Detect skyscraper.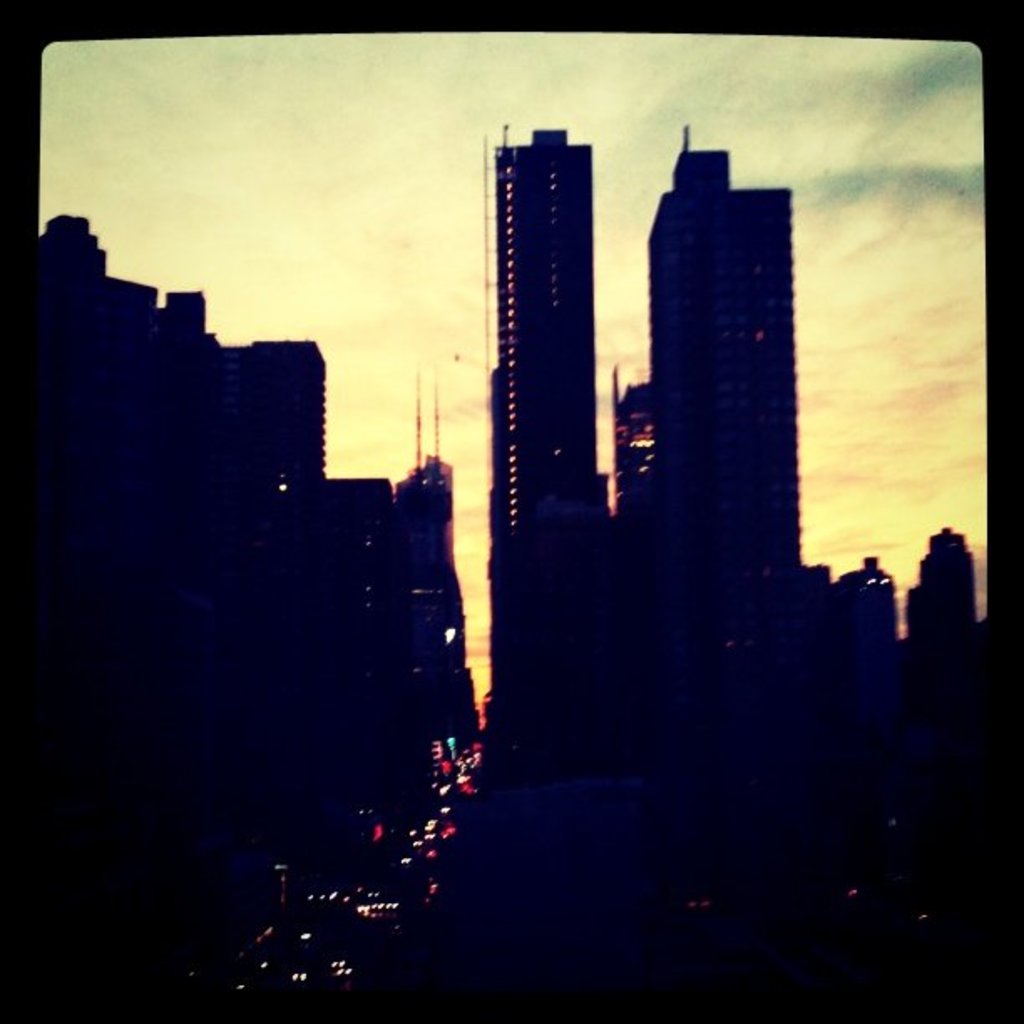
Detected at BBox(472, 72, 622, 576).
